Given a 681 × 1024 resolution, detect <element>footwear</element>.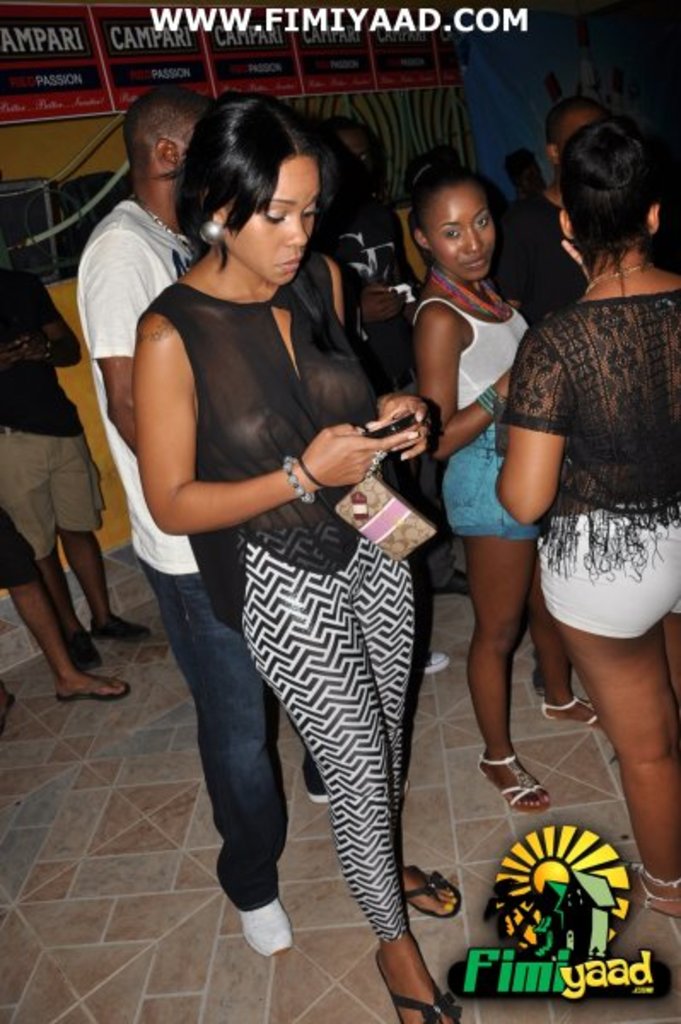
bbox=(299, 761, 333, 814).
